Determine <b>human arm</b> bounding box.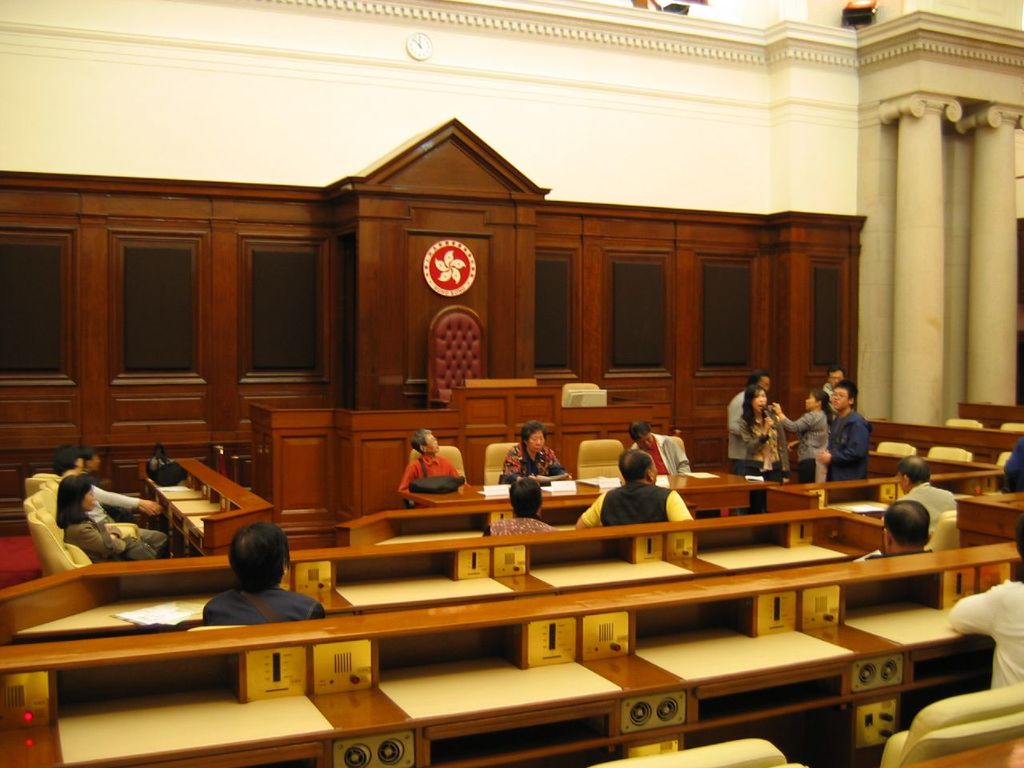
Determined: <box>91,521,107,549</box>.
